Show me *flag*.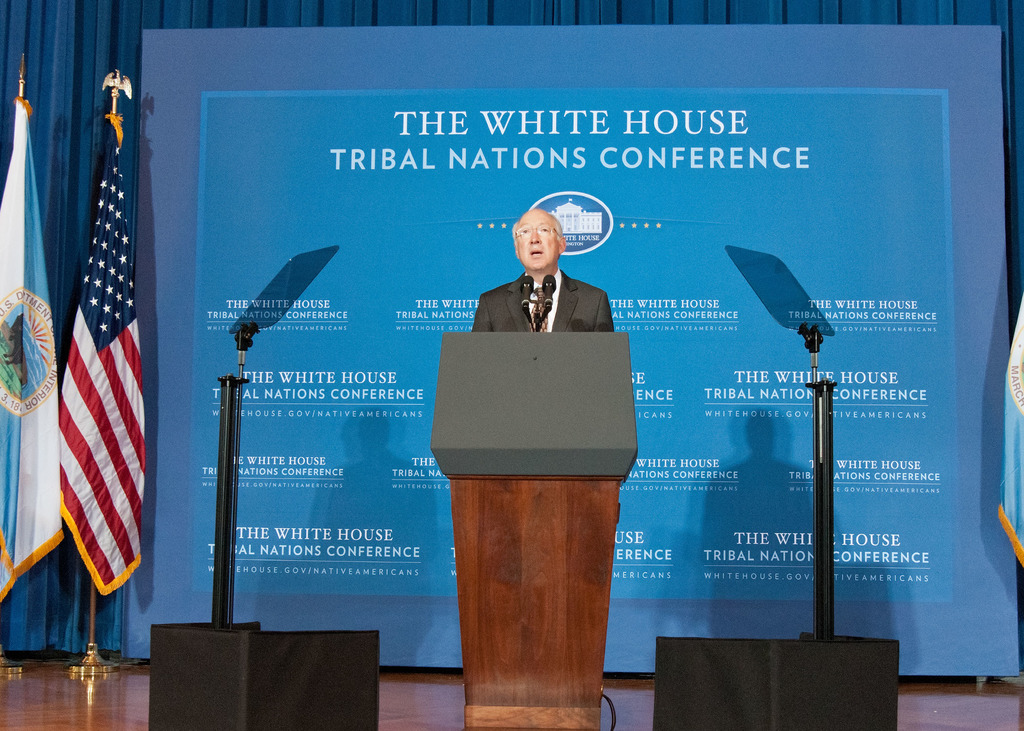
*flag* is here: bbox=(58, 109, 144, 599).
